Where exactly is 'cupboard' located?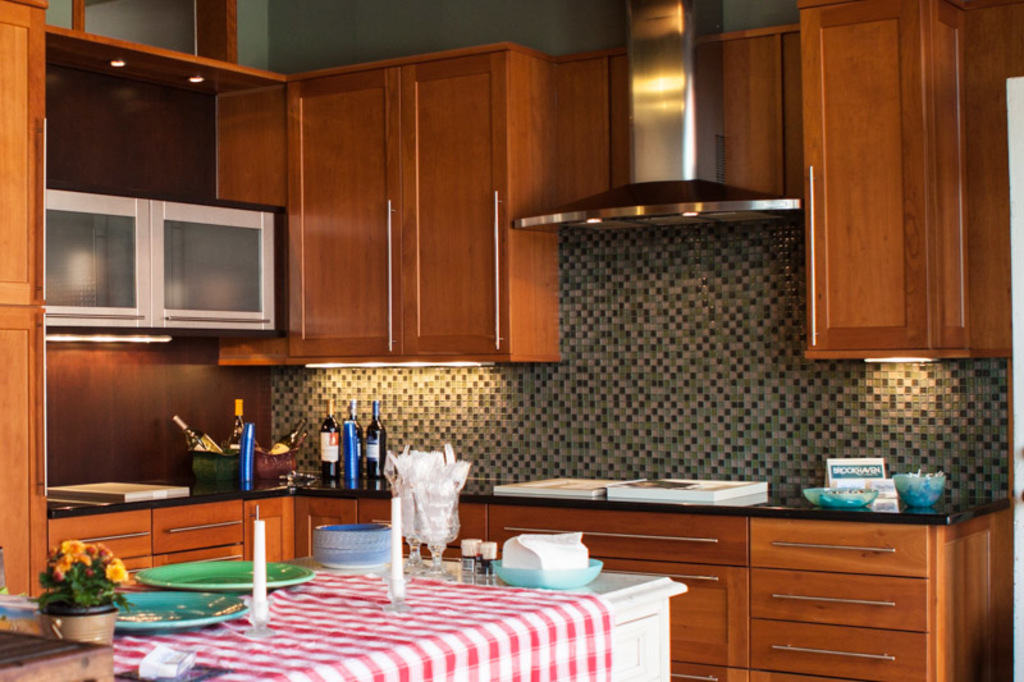
Its bounding box is {"x1": 300, "y1": 495, "x2": 1023, "y2": 681}.
